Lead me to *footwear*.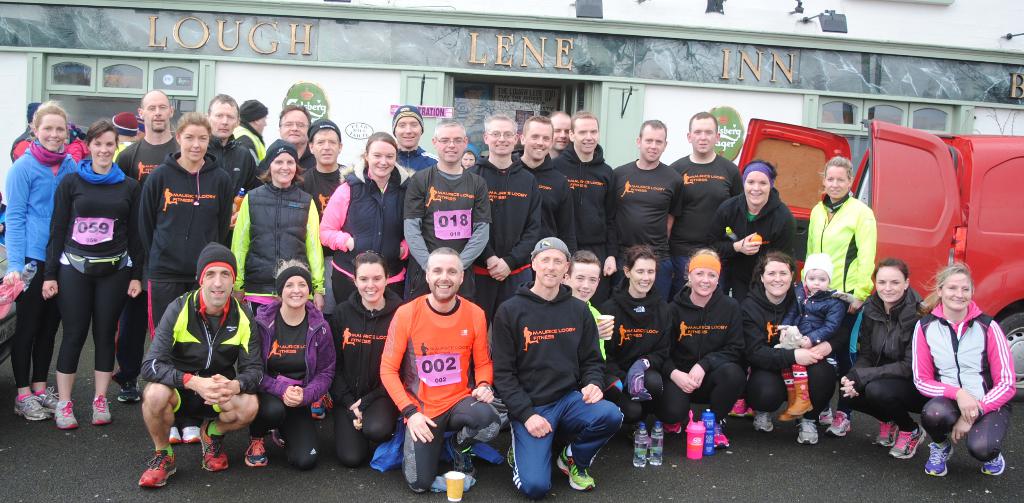
Lead to [925,440,953,476].
